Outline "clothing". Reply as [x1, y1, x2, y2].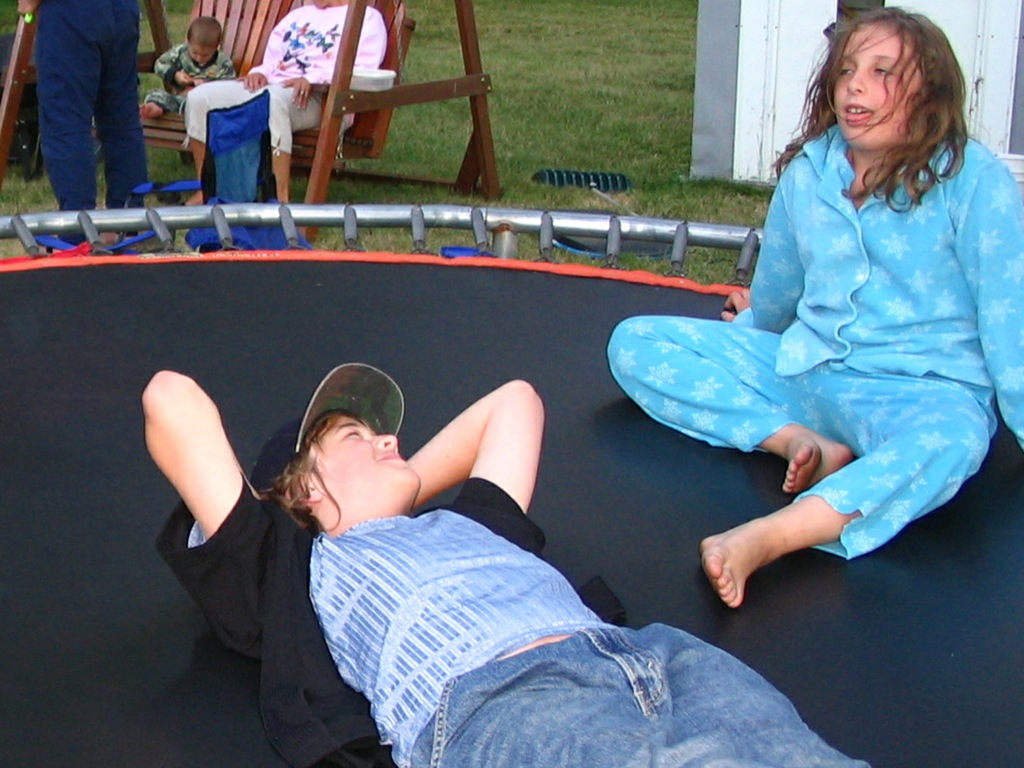
[600, 121, 1023, 559].
